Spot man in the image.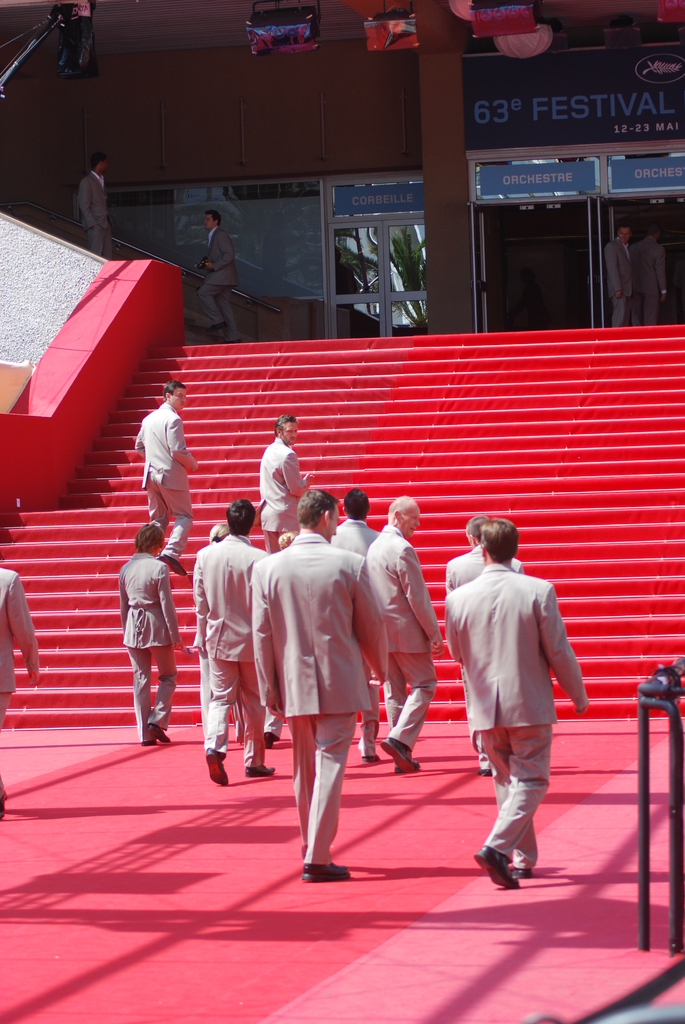
man found at rect(368, 494, 441, 770).
